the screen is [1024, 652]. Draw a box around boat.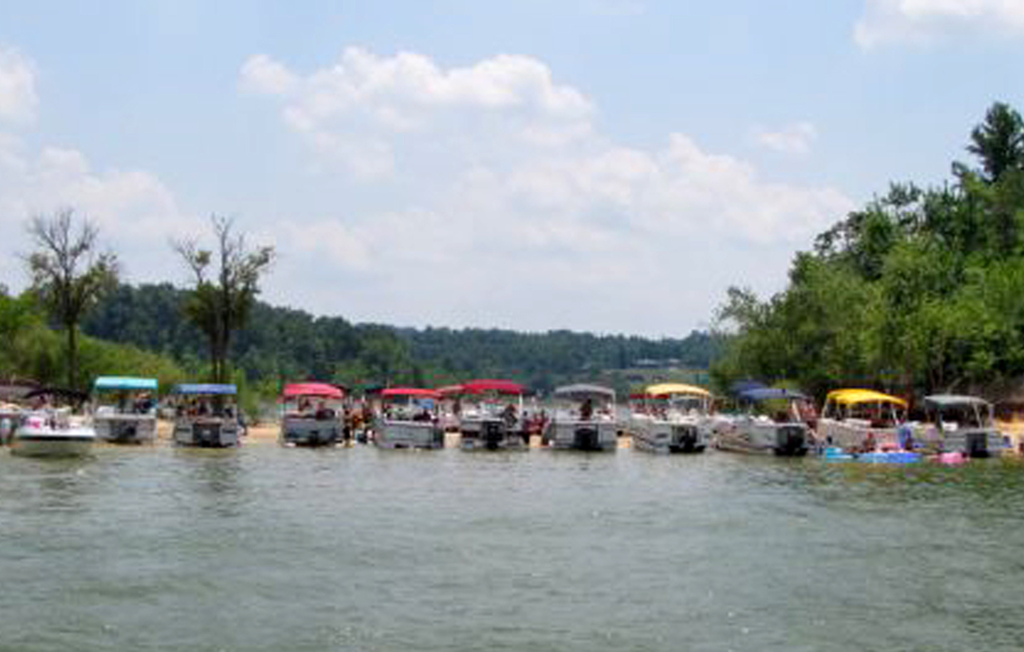
locate(380, 390, 438, 448).
